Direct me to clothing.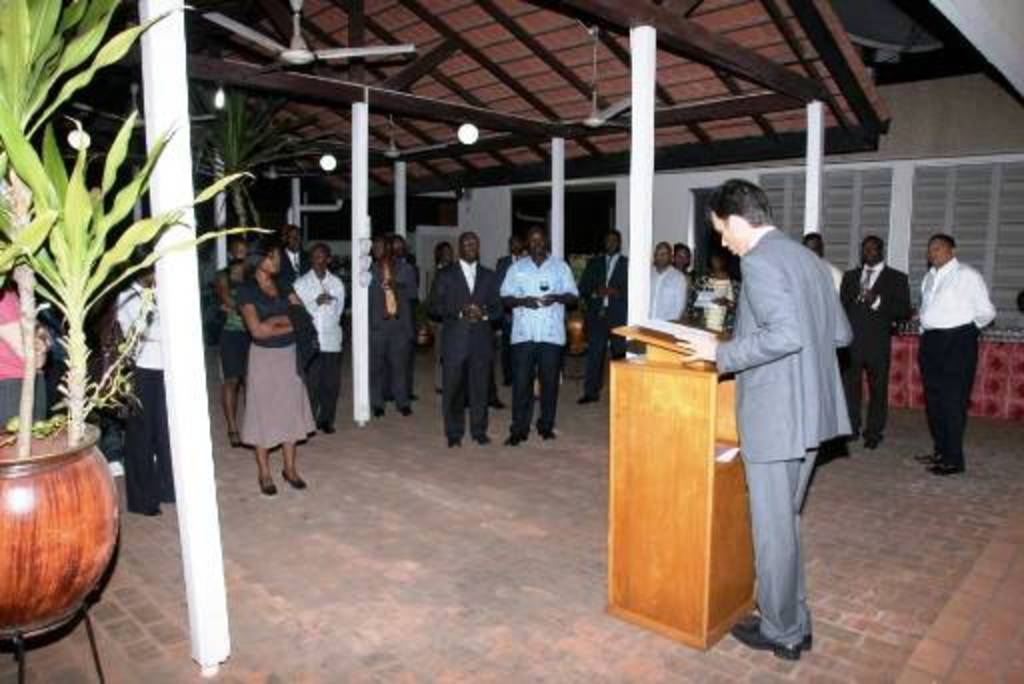
Direction: (292, 262, 334, 428).
